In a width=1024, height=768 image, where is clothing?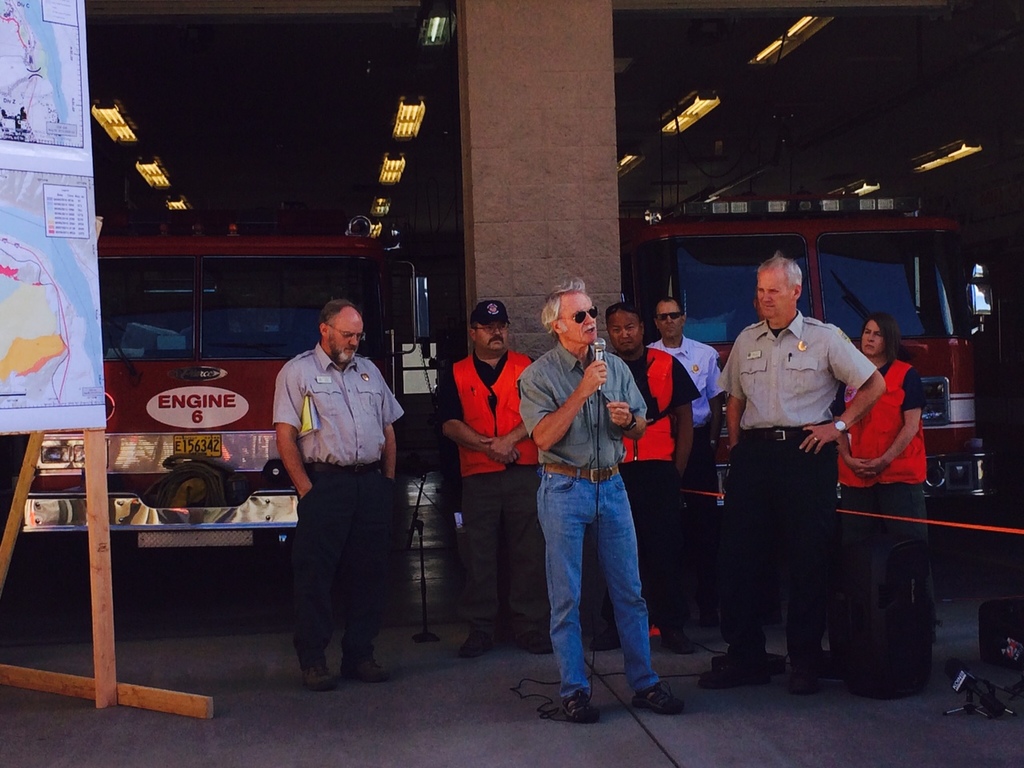
left=538, top=478, right=666, bottom=690.
